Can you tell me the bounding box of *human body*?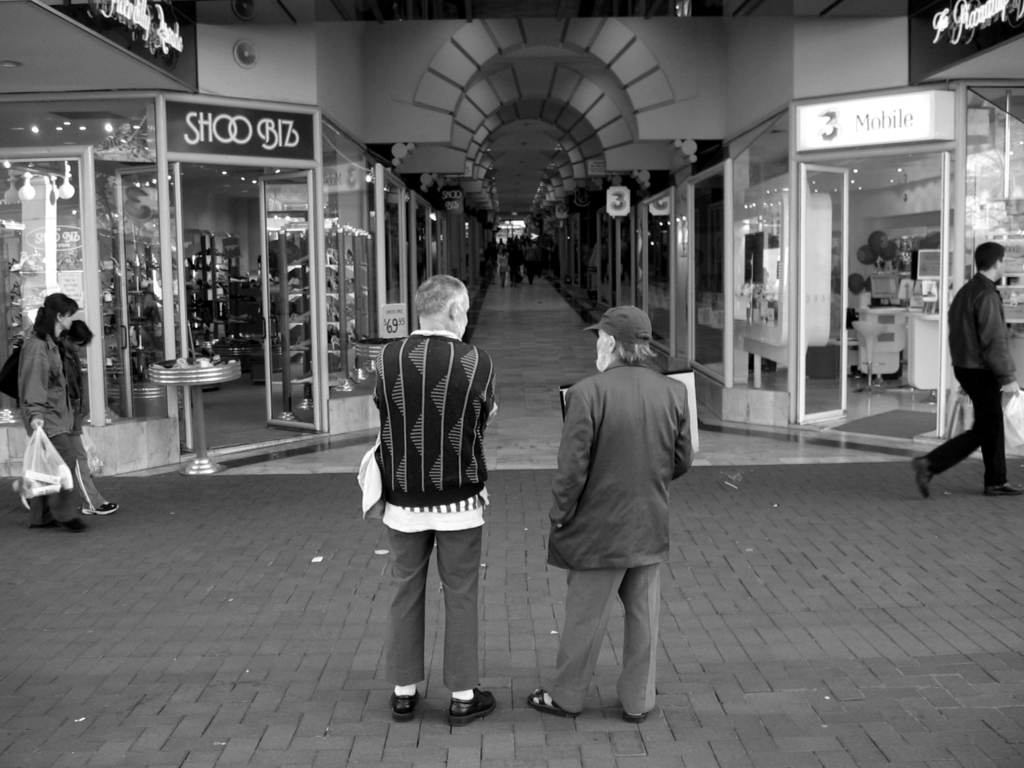
l=54, t=314, r=114, b=513.
